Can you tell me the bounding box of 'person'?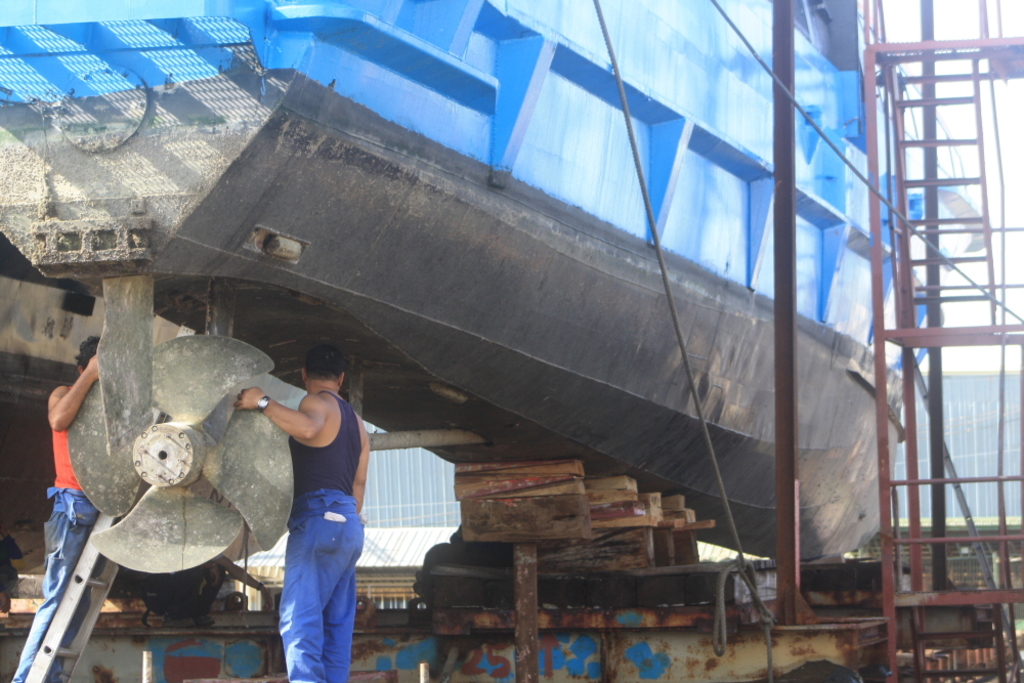
[left=4, top=340, right=112, bottom=682].
